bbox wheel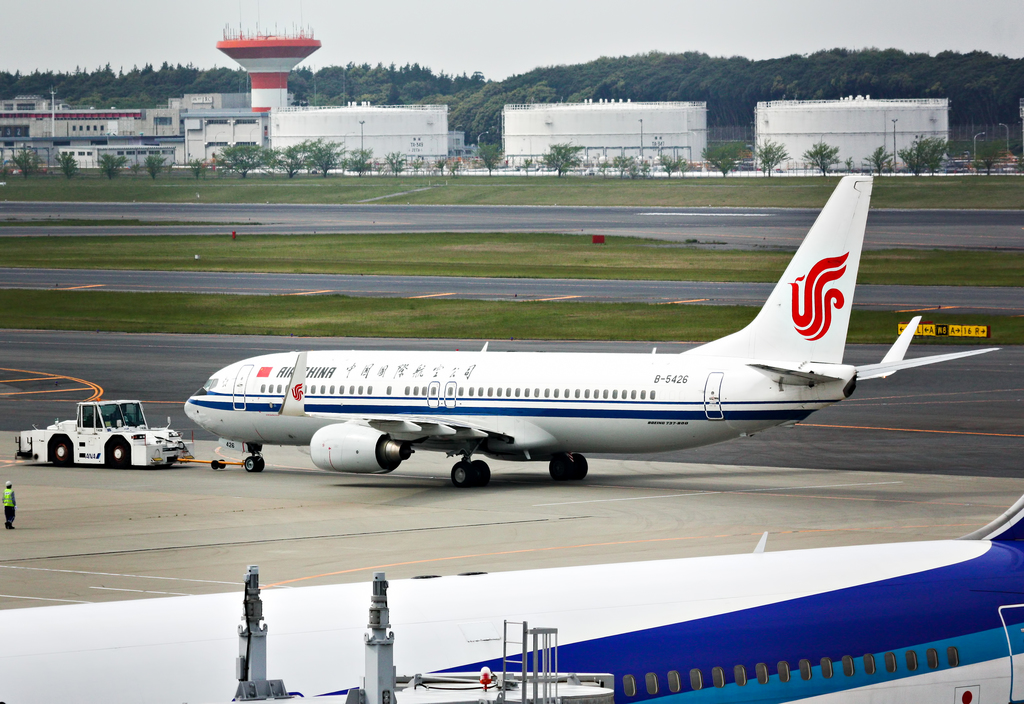
x1=565, y1=451, x2=589, y2=483
